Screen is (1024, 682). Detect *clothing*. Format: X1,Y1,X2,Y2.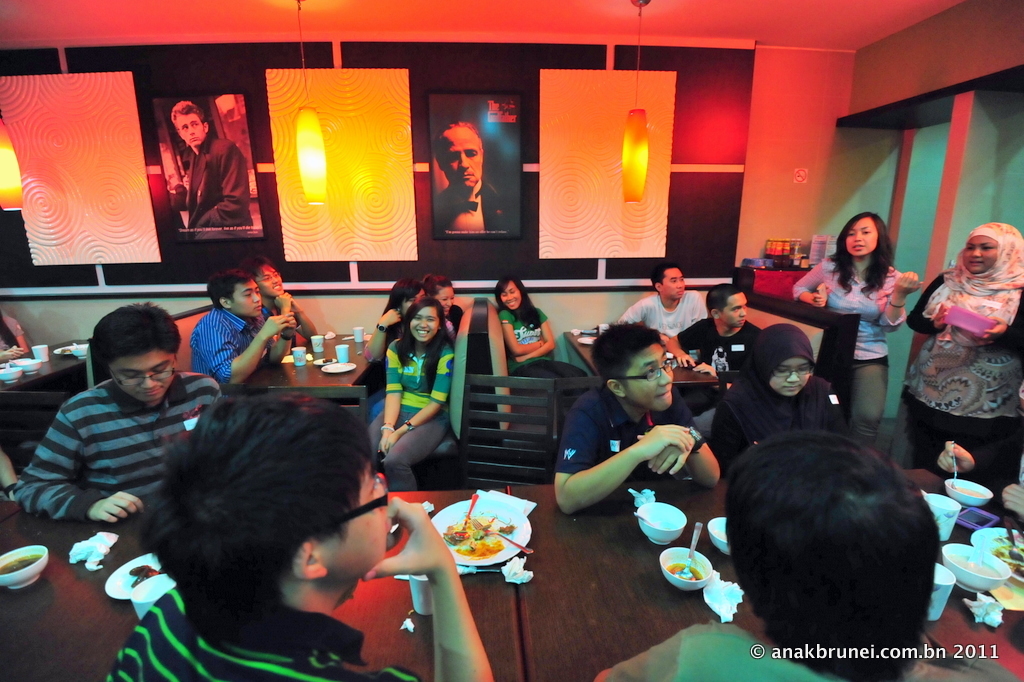
188,130,253,233.
